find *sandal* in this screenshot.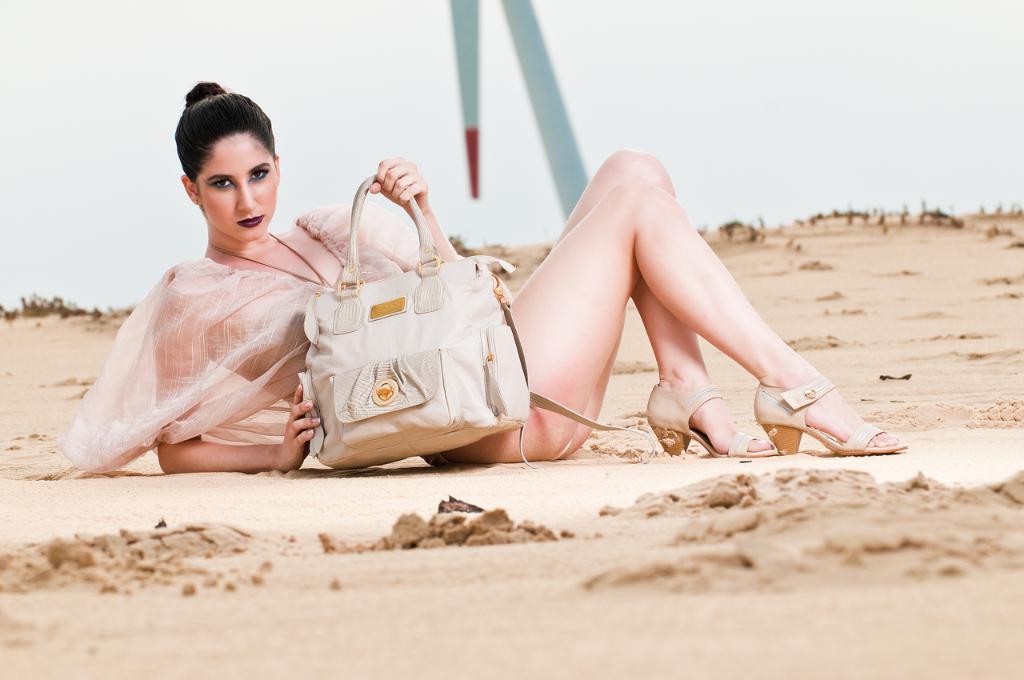
The bounding box for *sandal* is locate(744, 358, 899, 457).
